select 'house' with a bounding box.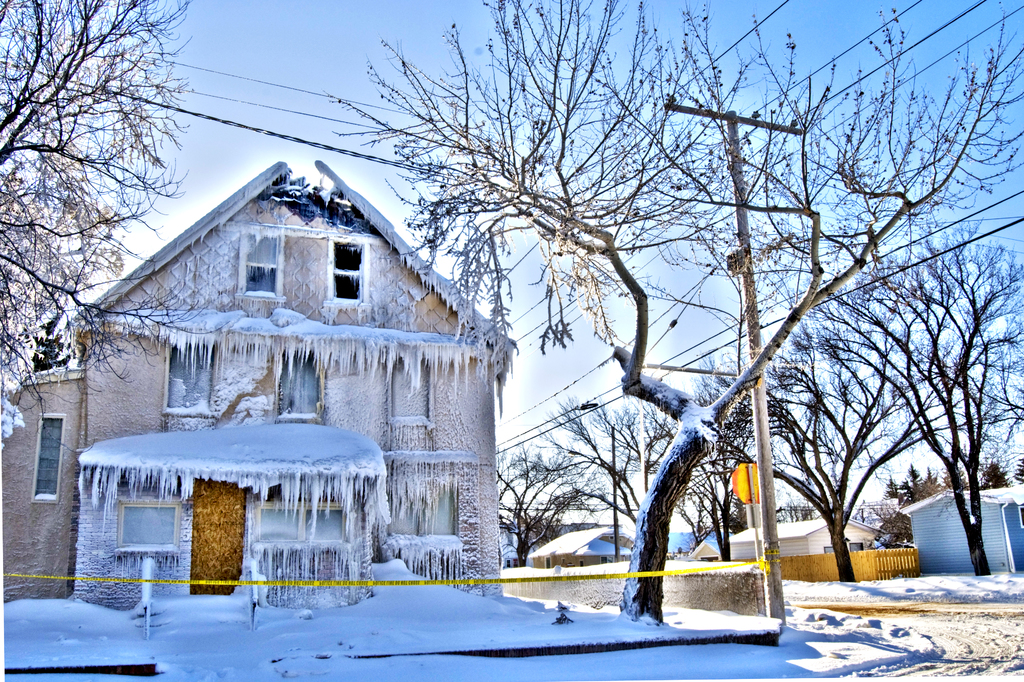
522:525:637:568.
